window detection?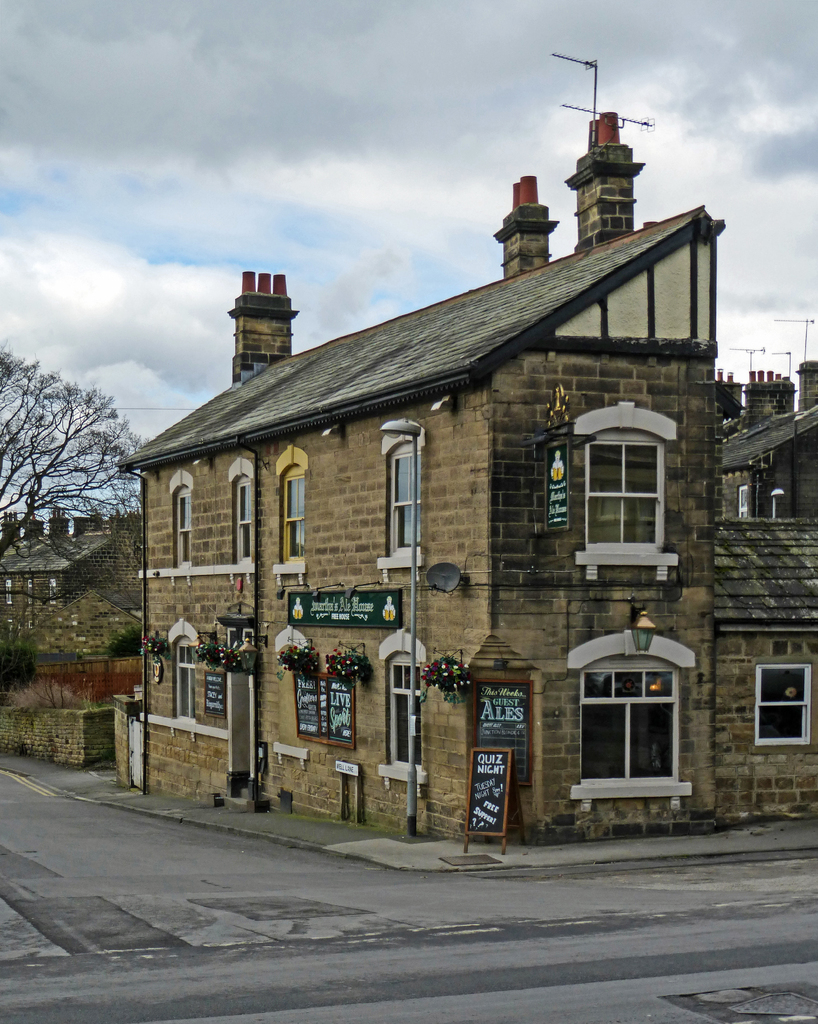
region(372, 426, 429, 590)
